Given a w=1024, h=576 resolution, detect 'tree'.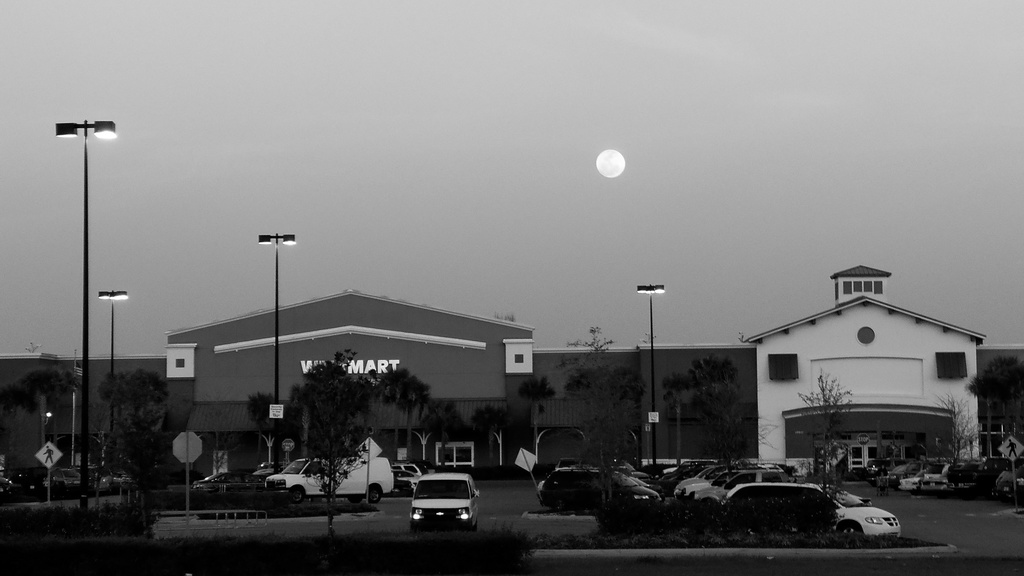
(97,366,124,432).
